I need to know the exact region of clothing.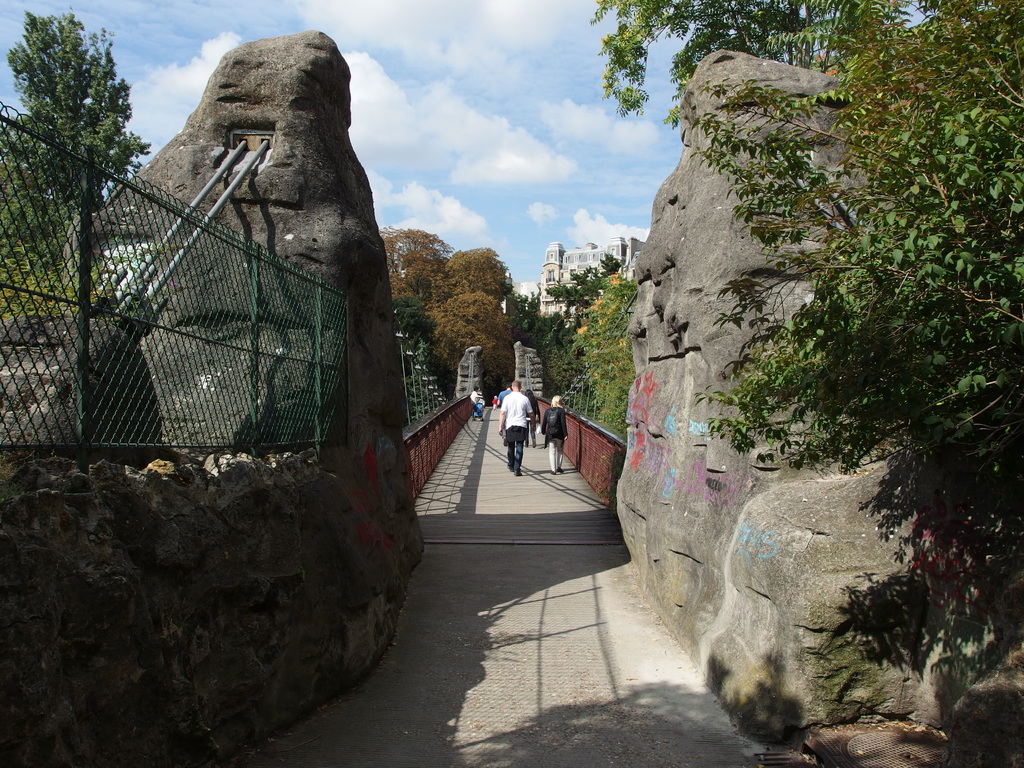
Region: bbox=[478, 397, 483, 421].
